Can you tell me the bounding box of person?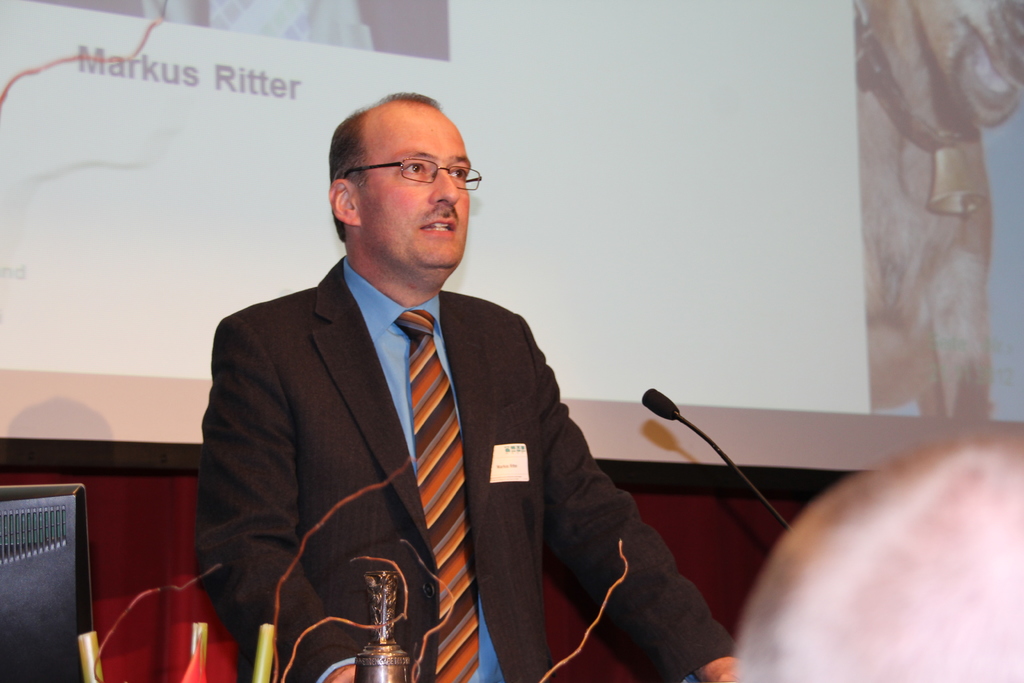
box(190, 88, 737, 682).
